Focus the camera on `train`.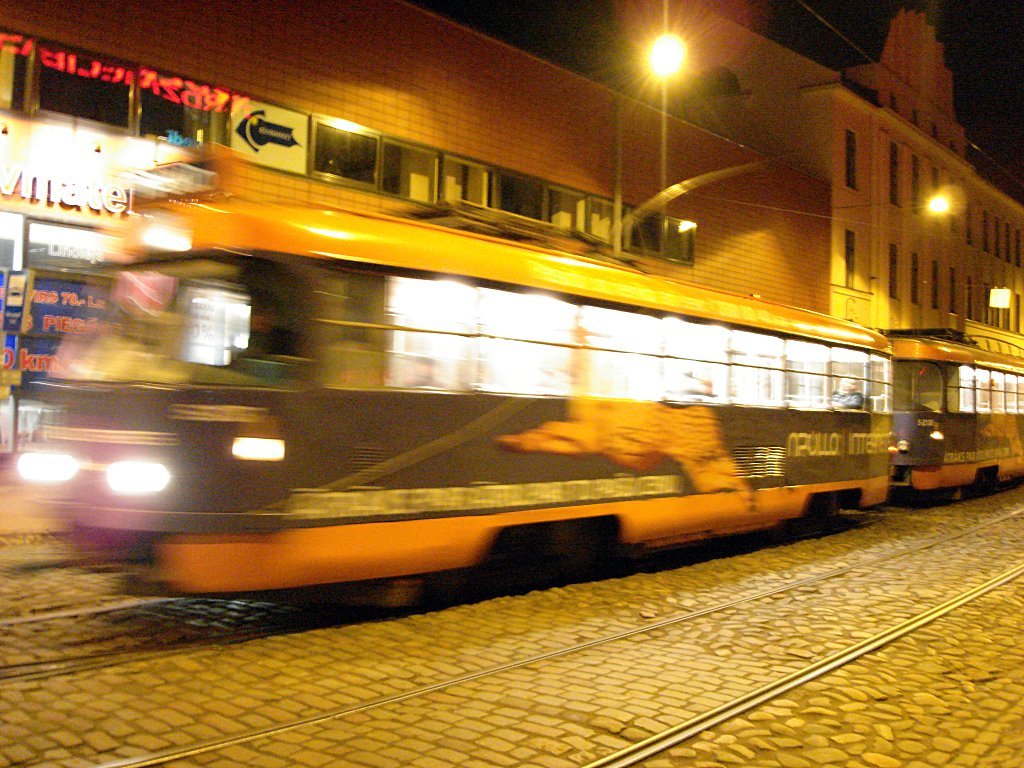
Focus region: select_region(21, 125, 891, 612).
